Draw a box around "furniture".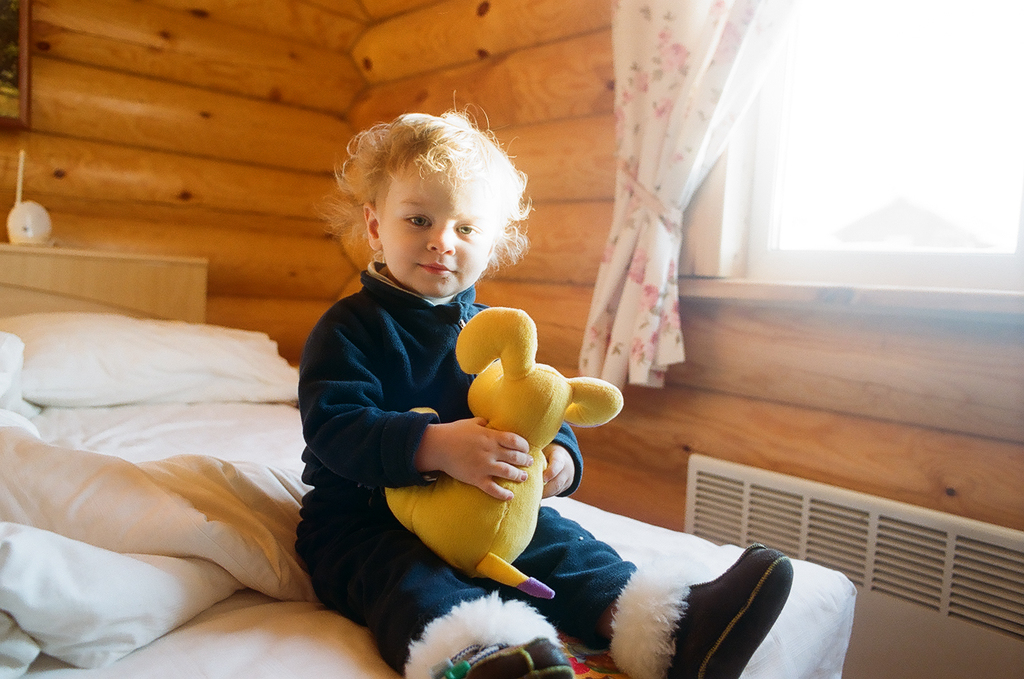
(x1=0, y1=243, x2=857, y2=678).
